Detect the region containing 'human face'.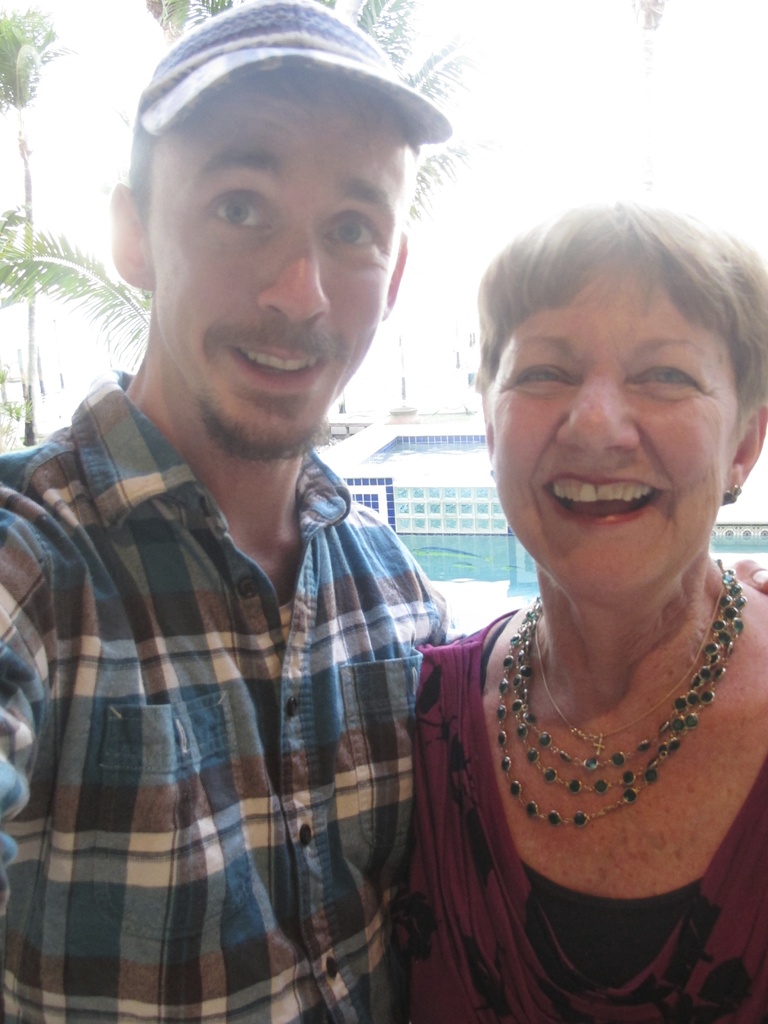
{"left": 143, "top": 99, "right": 412, "bottom": 462}.
